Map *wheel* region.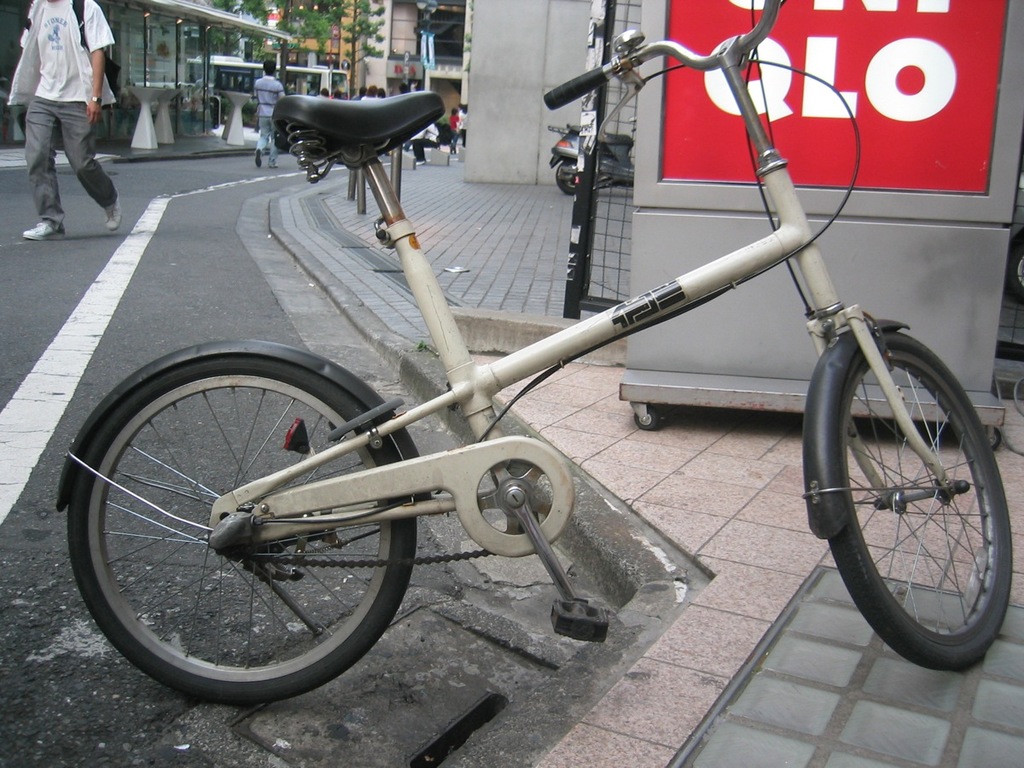
Mapped to crop(831, 323, 997, 652).
